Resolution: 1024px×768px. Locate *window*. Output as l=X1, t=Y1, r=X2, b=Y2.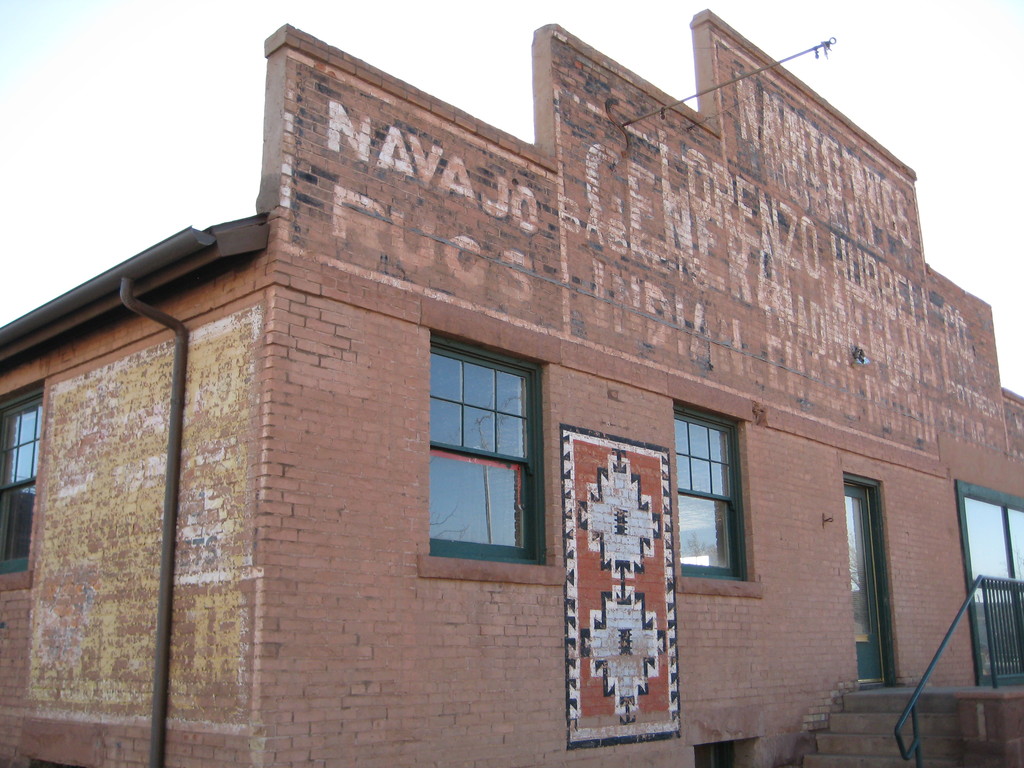
l=0, t=378, r=46, b=590.
